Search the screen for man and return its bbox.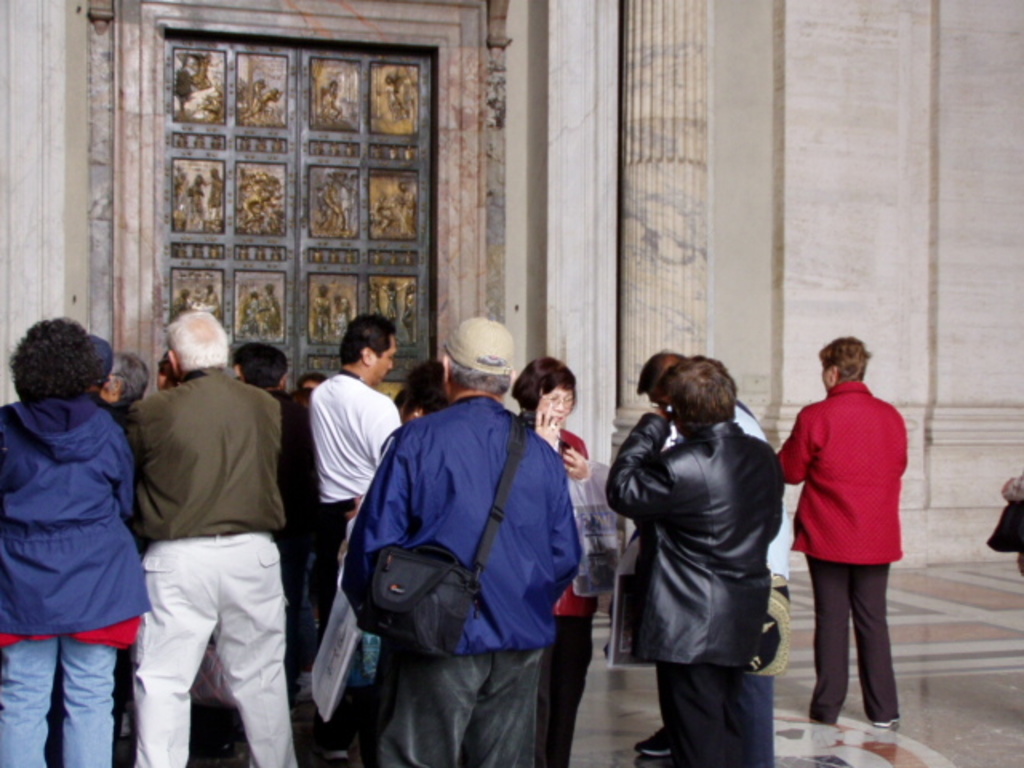
Found: [x1=112, y1=347, x2=147, y2=424].
